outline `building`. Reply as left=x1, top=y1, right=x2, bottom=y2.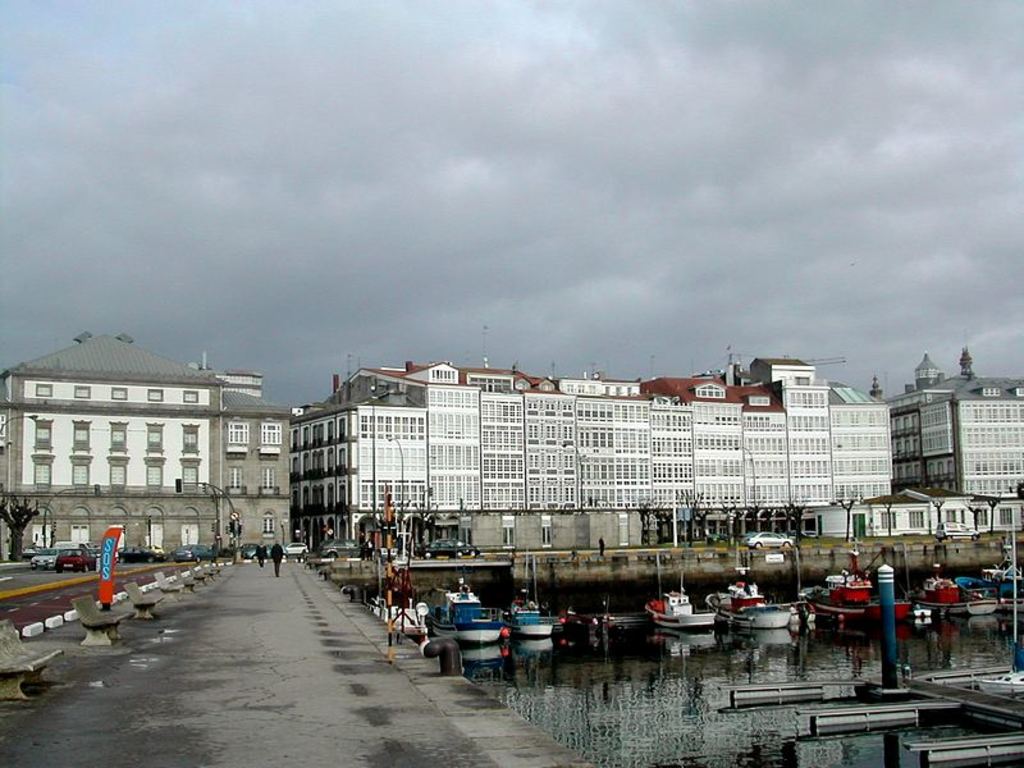
left=289, top=358, right=895, bottom=549.
